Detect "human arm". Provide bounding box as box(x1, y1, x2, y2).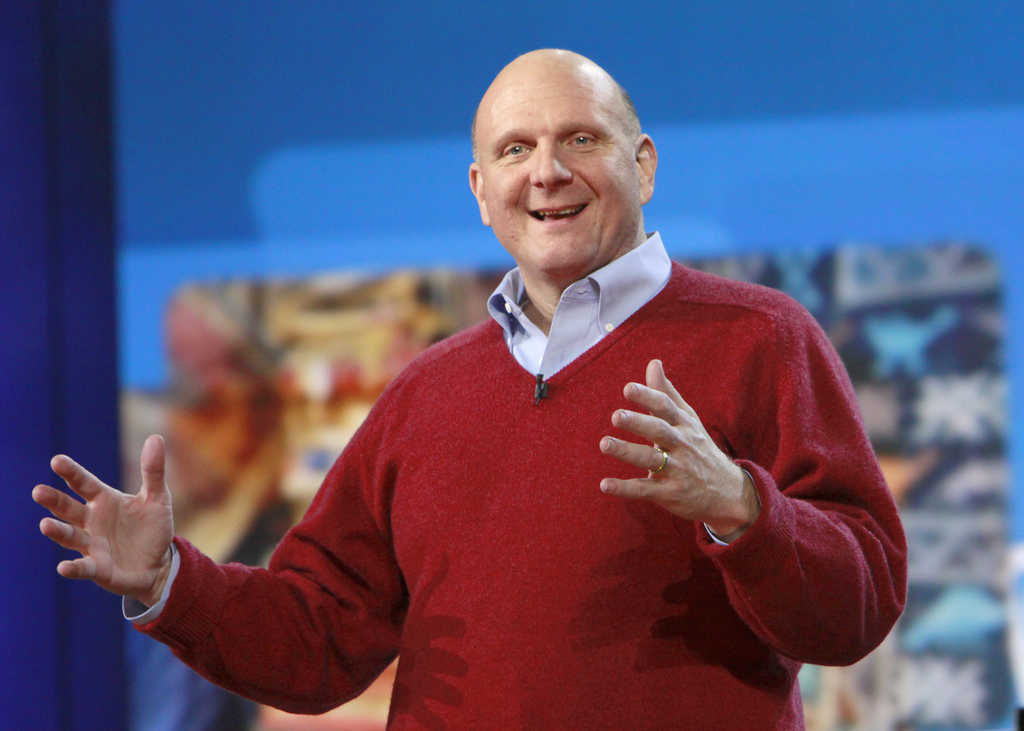
box(21, 442, 396, 713).
